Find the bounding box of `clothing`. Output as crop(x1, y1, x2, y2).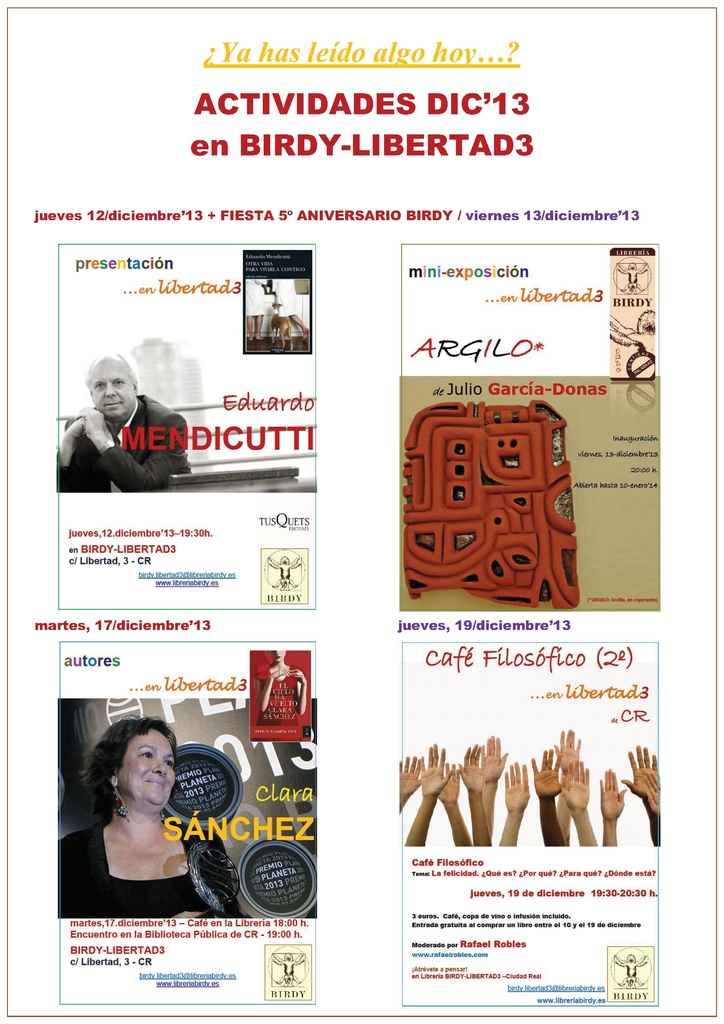
crop(67, 375, 181, 494).
